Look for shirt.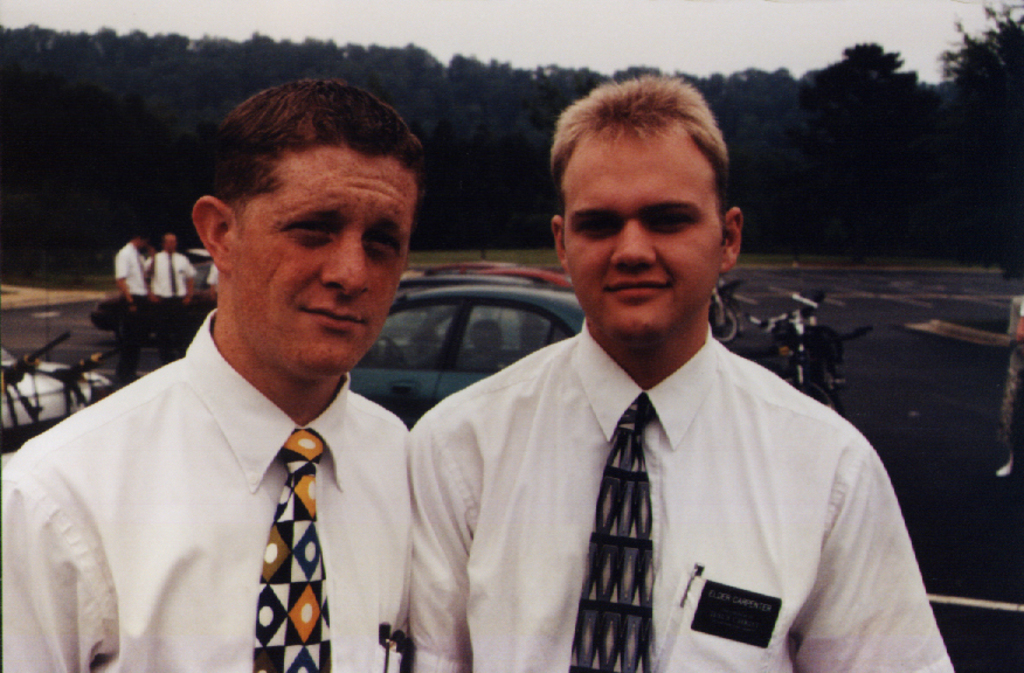
Found: [407, 318, 957, 672].
